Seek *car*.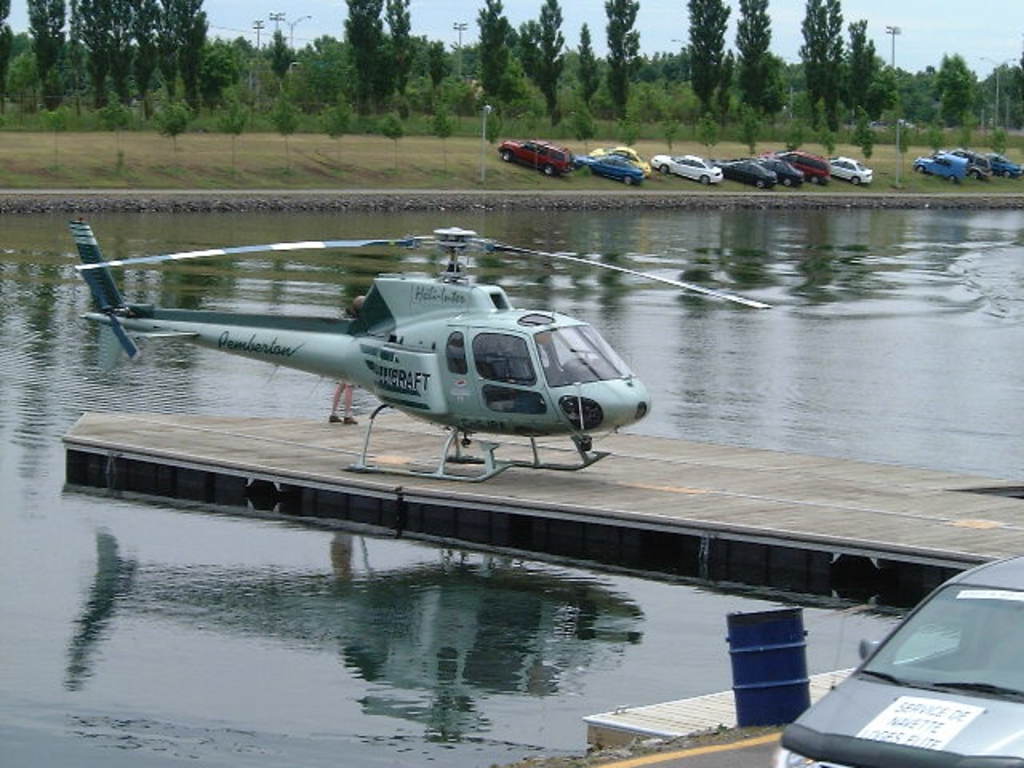
crop(794, 565, 1018, 767).
